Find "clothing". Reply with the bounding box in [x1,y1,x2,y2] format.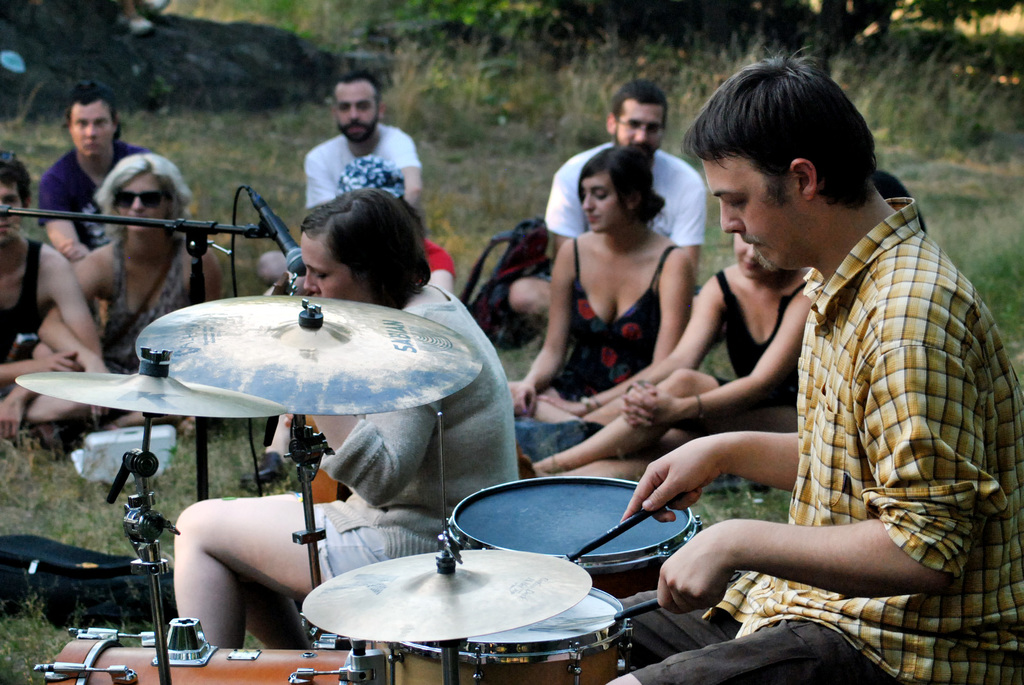
[97,232,188,374].
